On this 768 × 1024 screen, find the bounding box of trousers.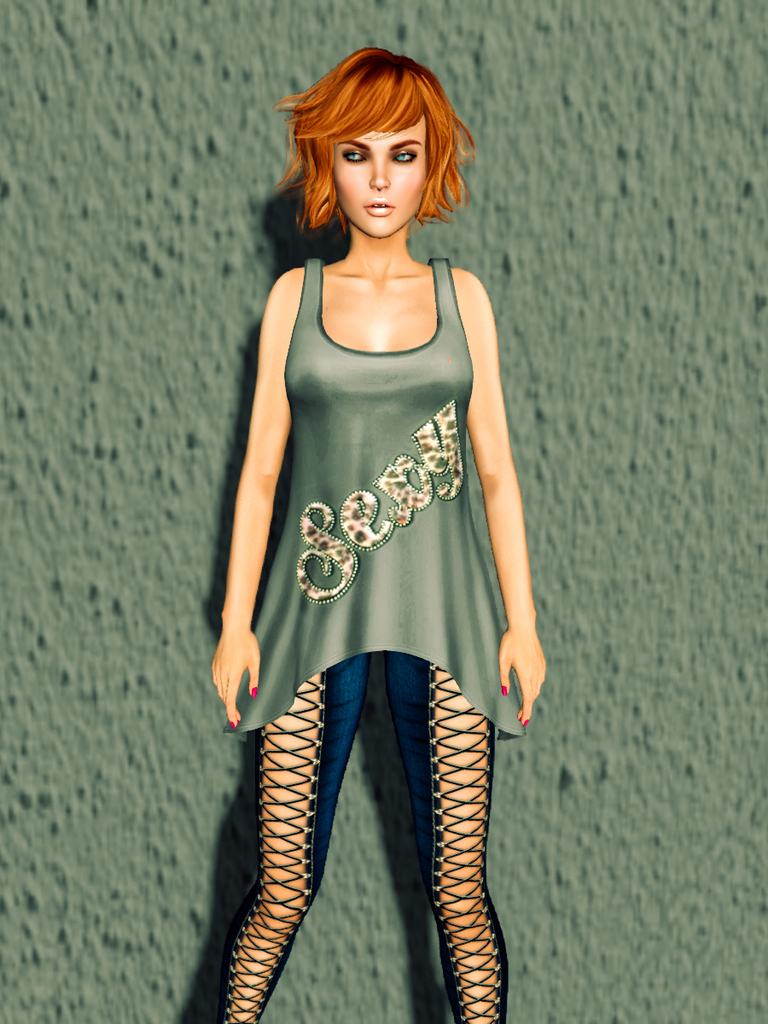
Bounding box: select_region(209, 668, 503, 1023).
